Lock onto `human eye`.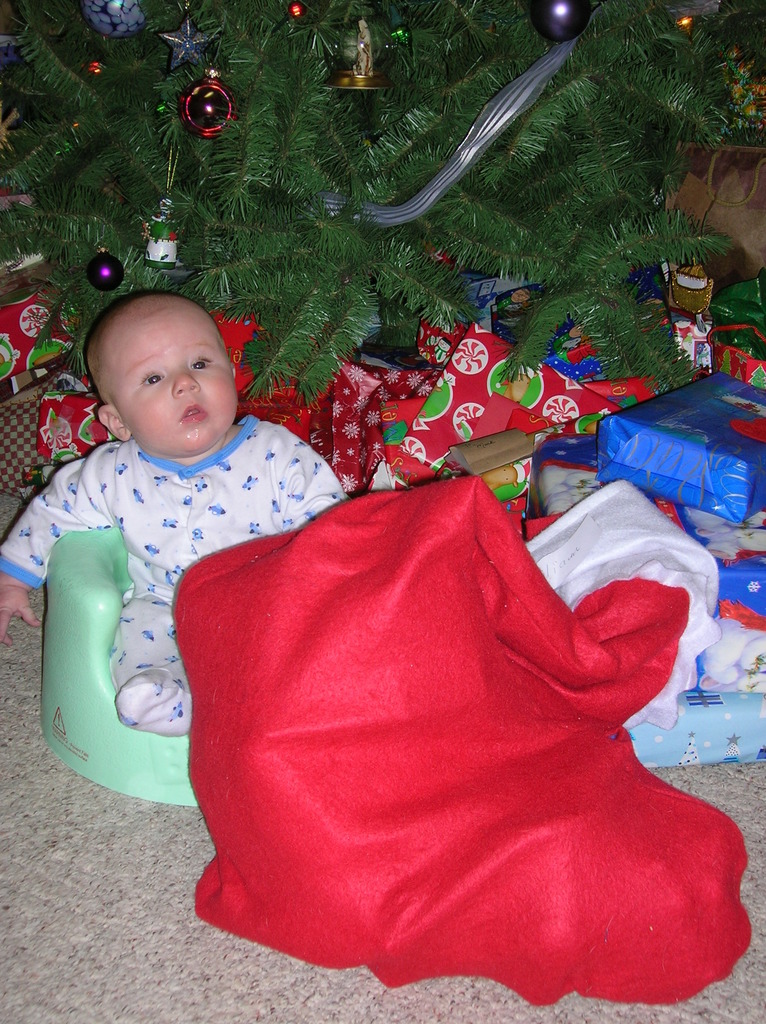
Locked: rect(194, 353, 215, 376).
